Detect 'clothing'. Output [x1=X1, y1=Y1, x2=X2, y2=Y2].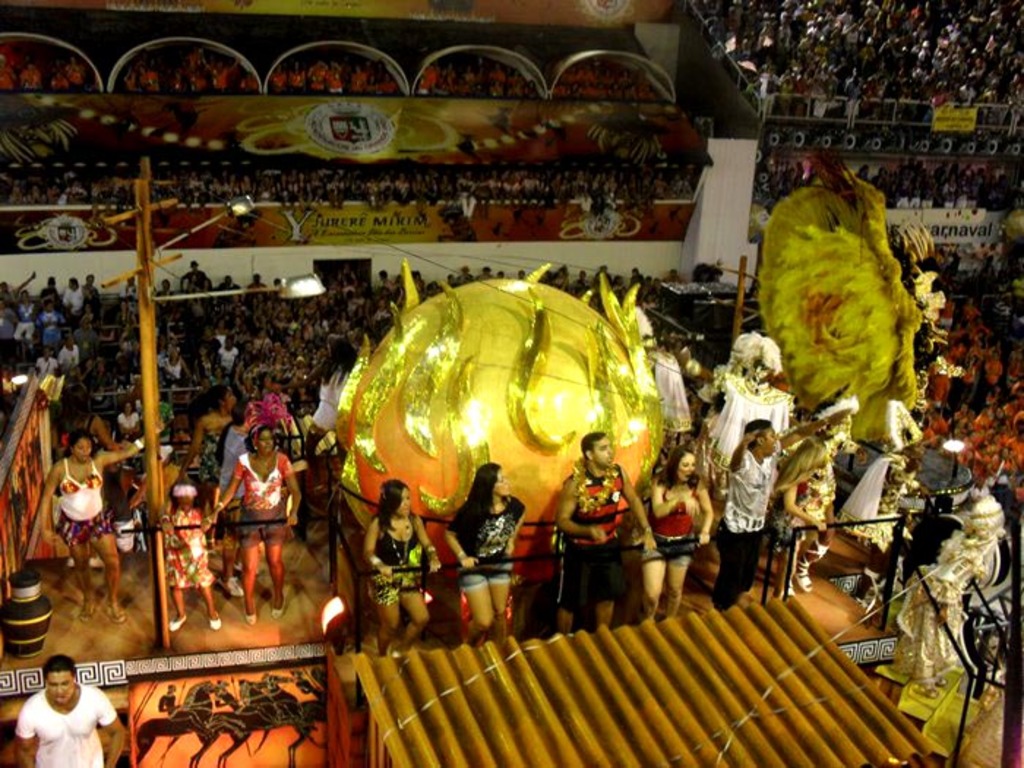
[x1=61, y1=462, x2=114, y2=546].
